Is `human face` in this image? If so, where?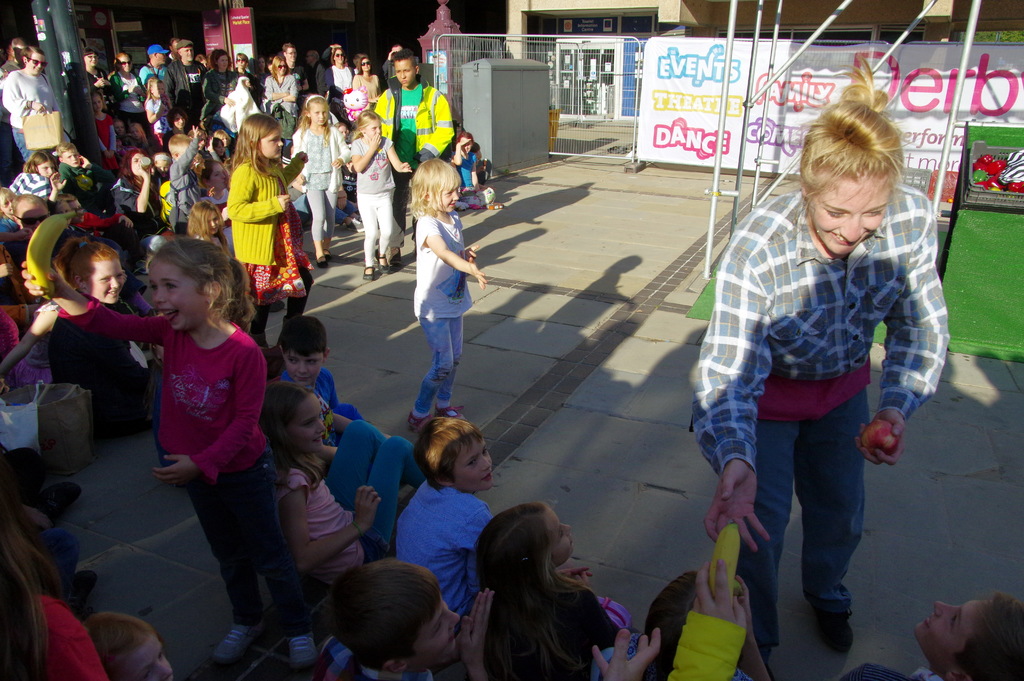
Yes, at [x1=460, y1=133, x2=474, y2=156].
